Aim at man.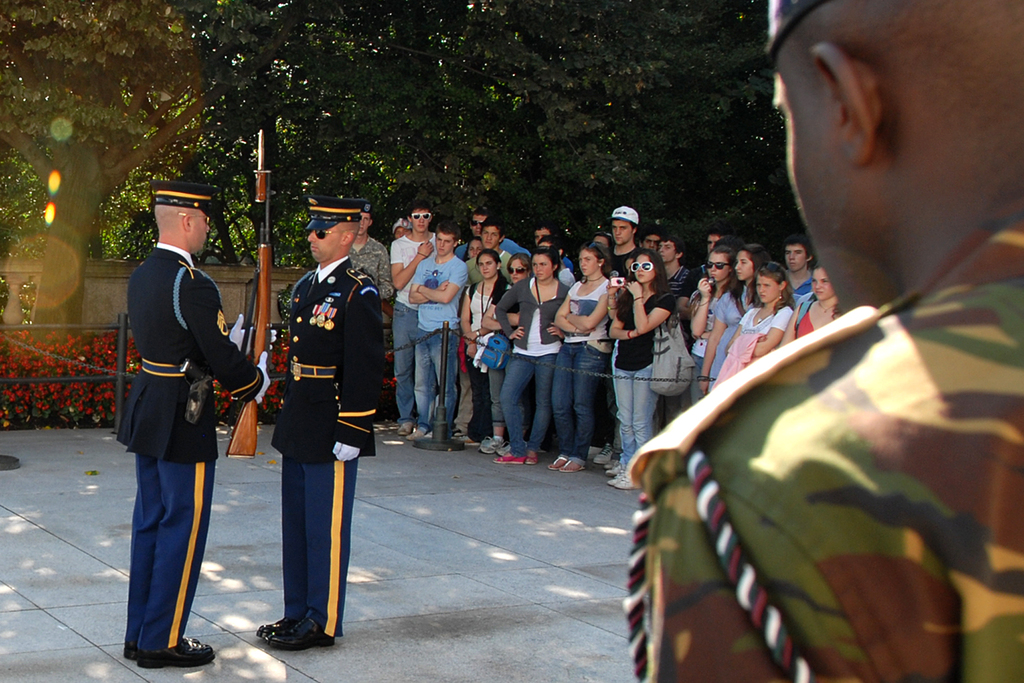
Aimed at x1=783 y1=241 x2=820 y2=292.
